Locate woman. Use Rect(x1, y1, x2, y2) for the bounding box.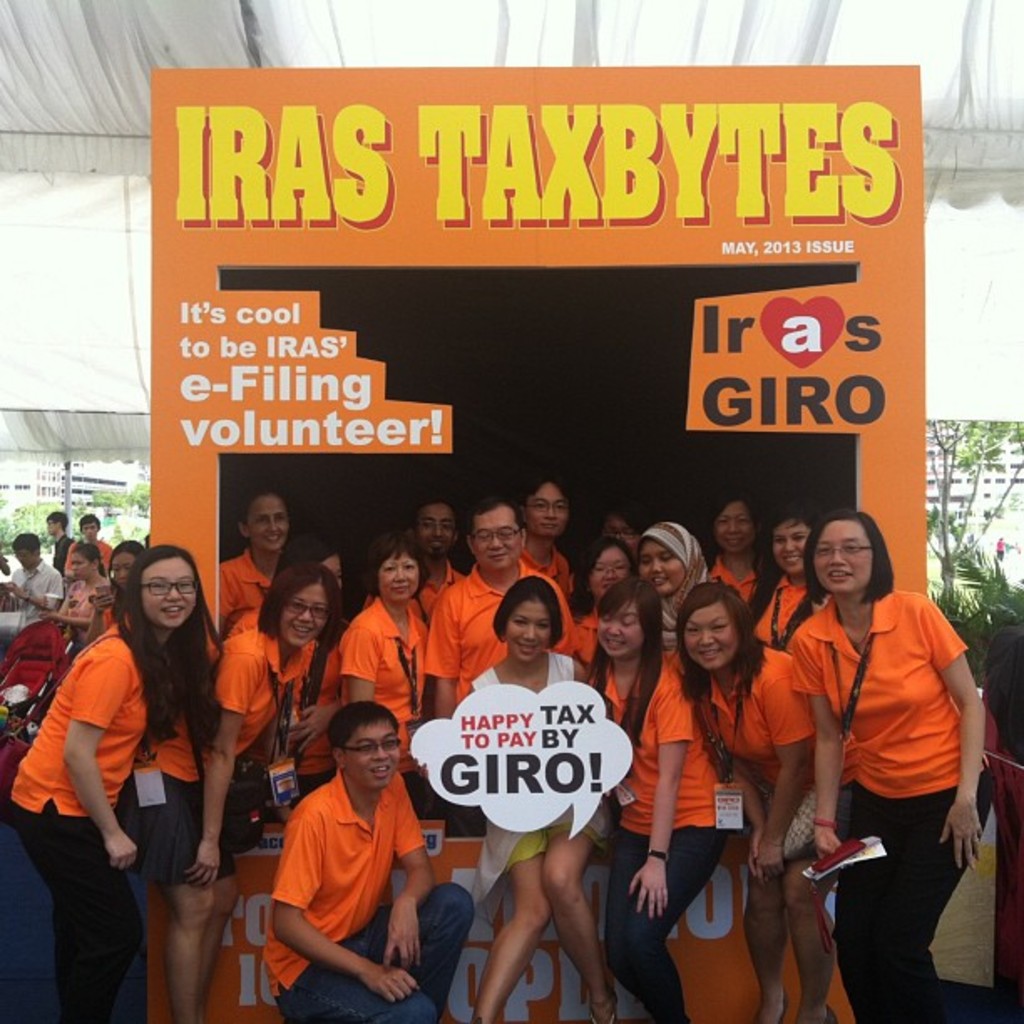
Rect(137, 562, 335, 1022).
